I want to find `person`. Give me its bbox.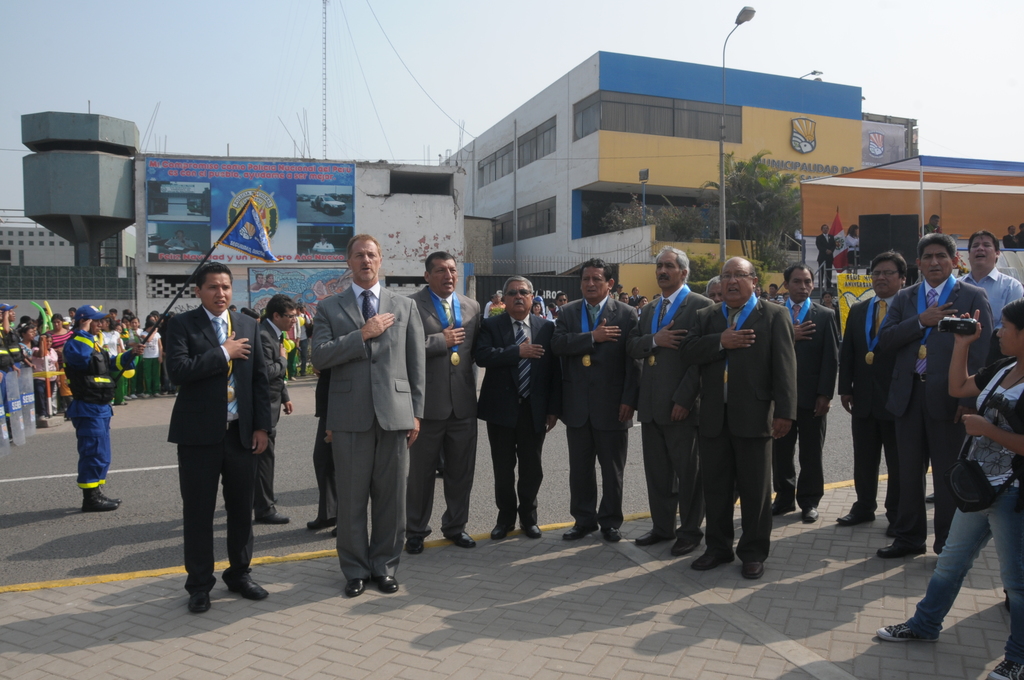
{"left": 63, "top": 303, "right": 146, "bottom": 513}.
